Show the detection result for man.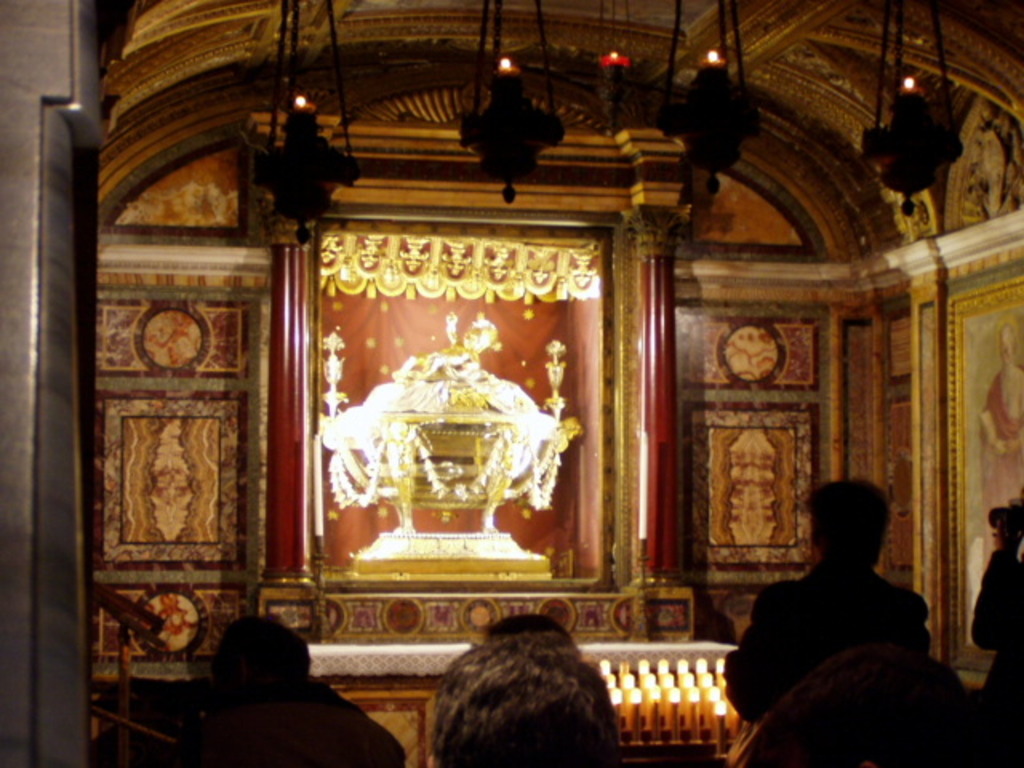
crop(720, 475, 950, 731).
